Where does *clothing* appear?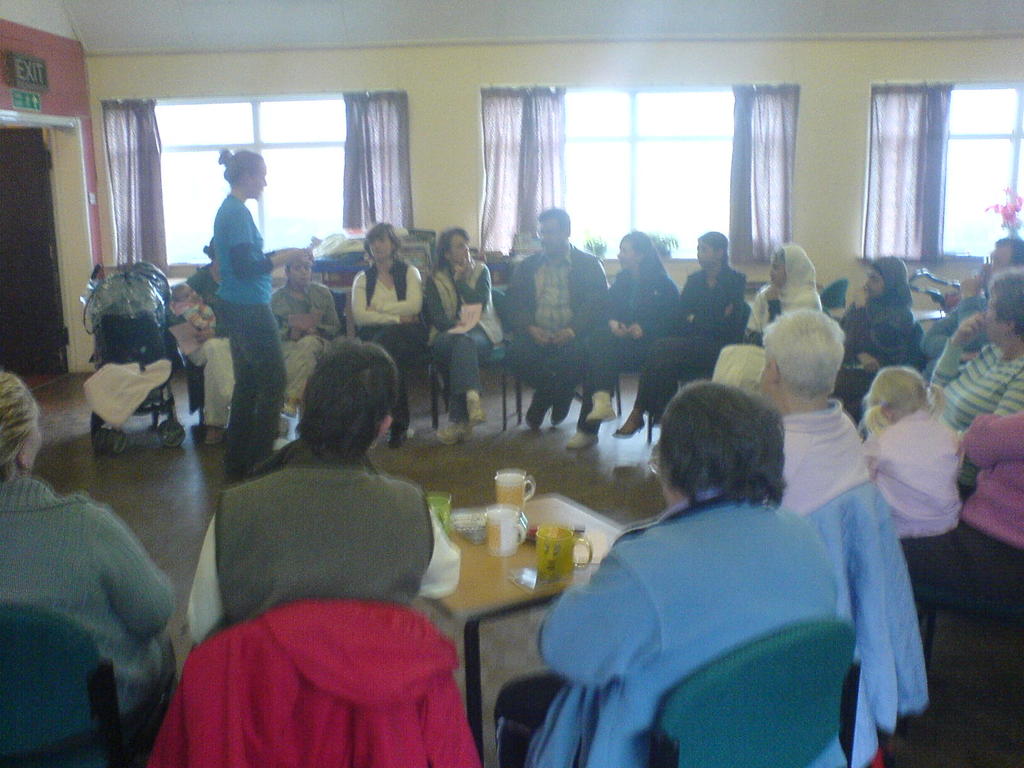
Appears at select_region(637, 262, 743, 413).
